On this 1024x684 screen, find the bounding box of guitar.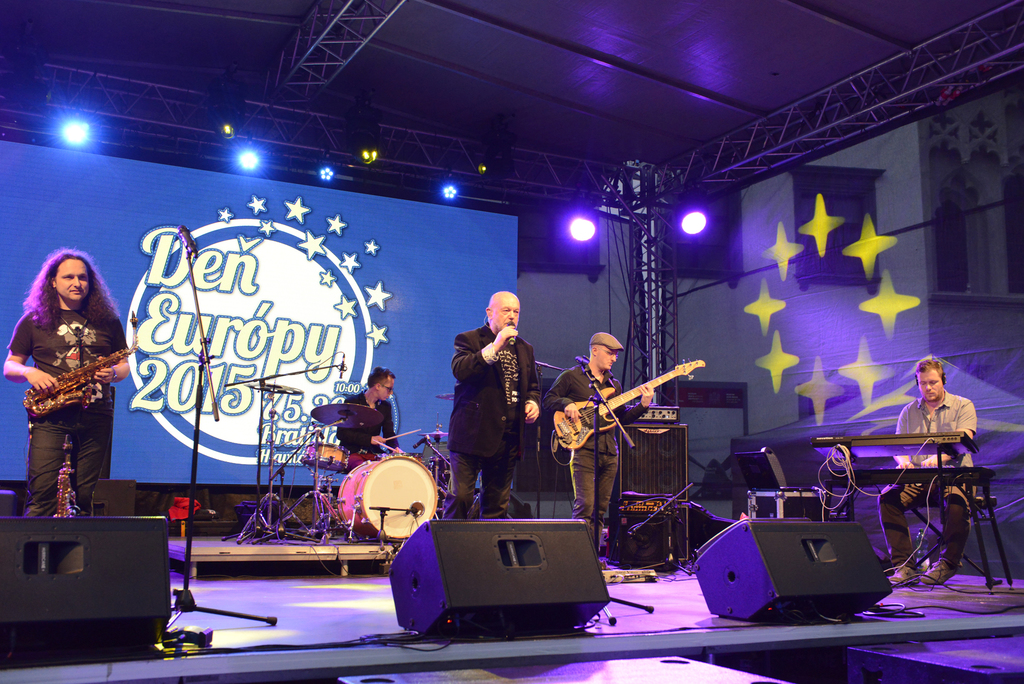
Bounding box: 543, 357, 710, 462.
